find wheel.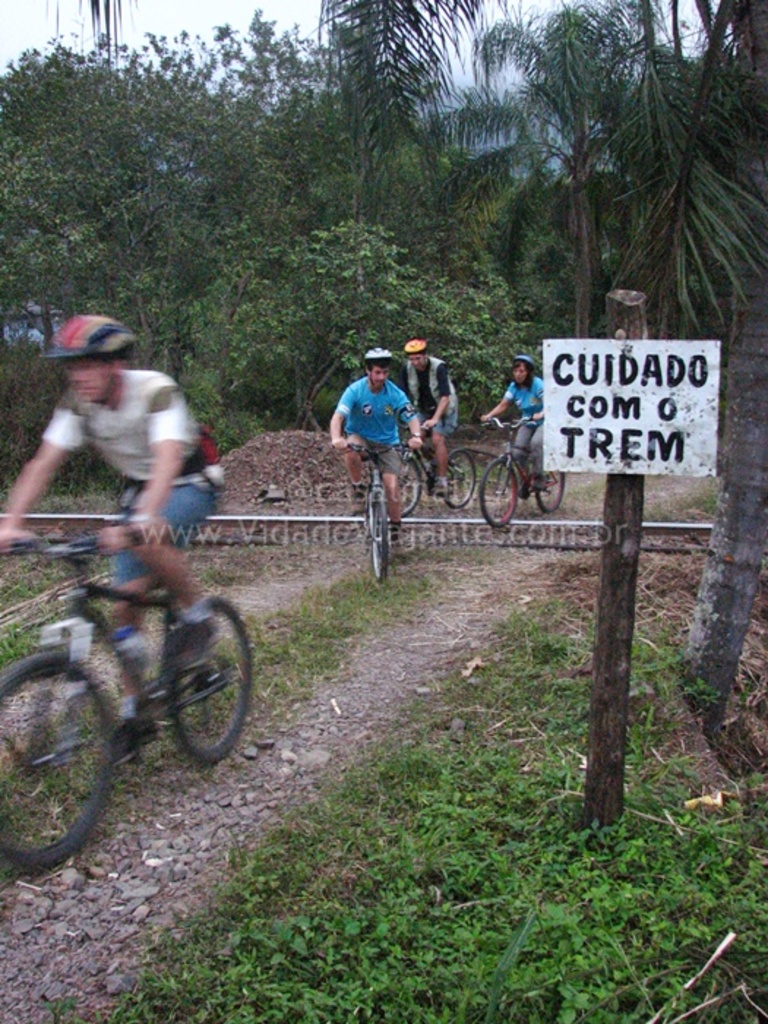
(370, 490, 389, 587).
